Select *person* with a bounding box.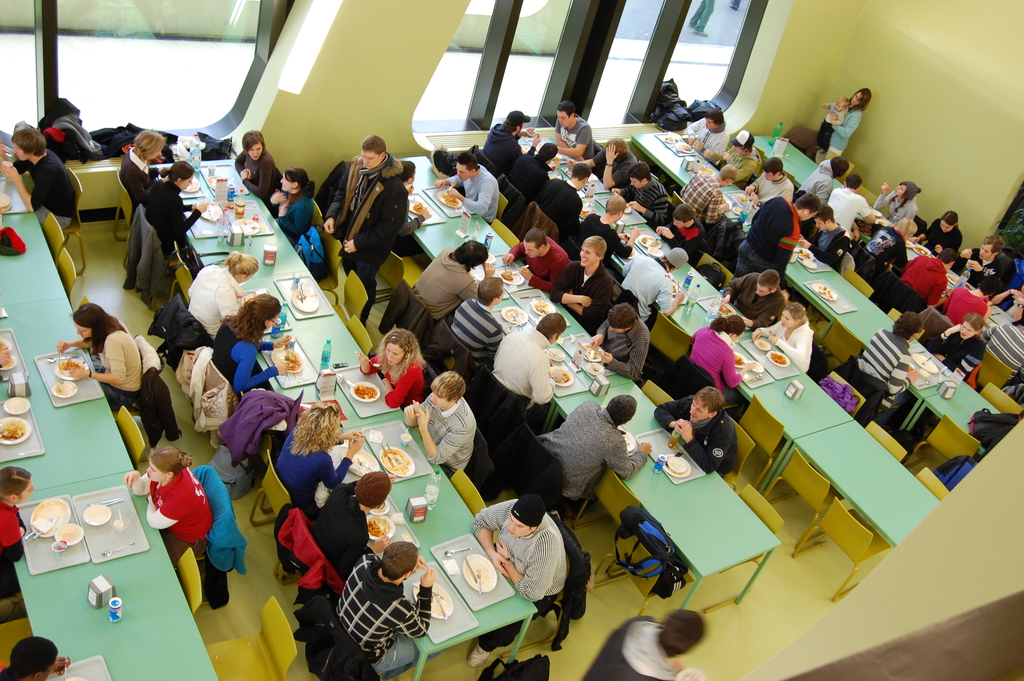
574,197,640,277.
